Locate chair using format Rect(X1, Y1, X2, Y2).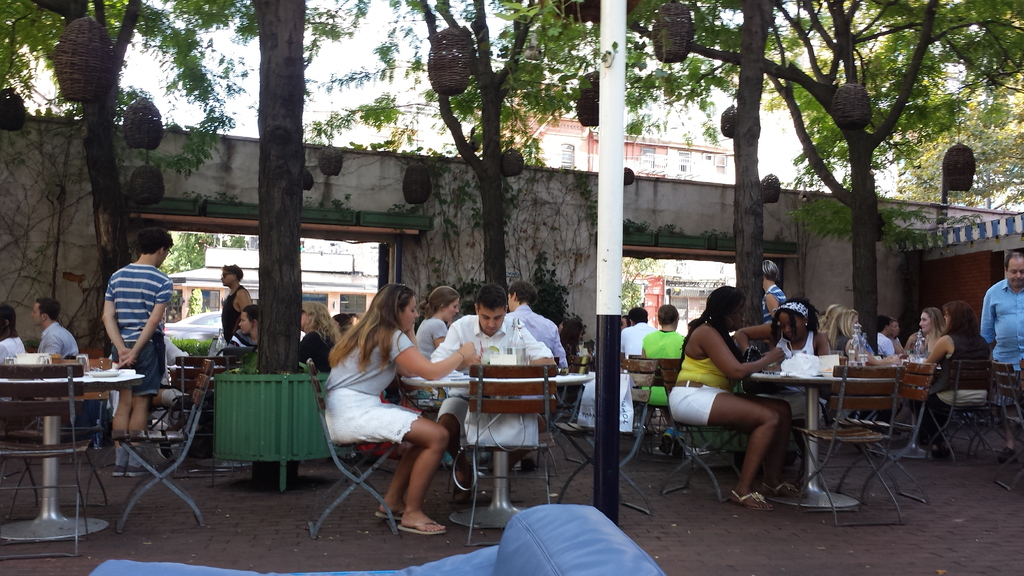
Rect(0, 367, 104, 556).
